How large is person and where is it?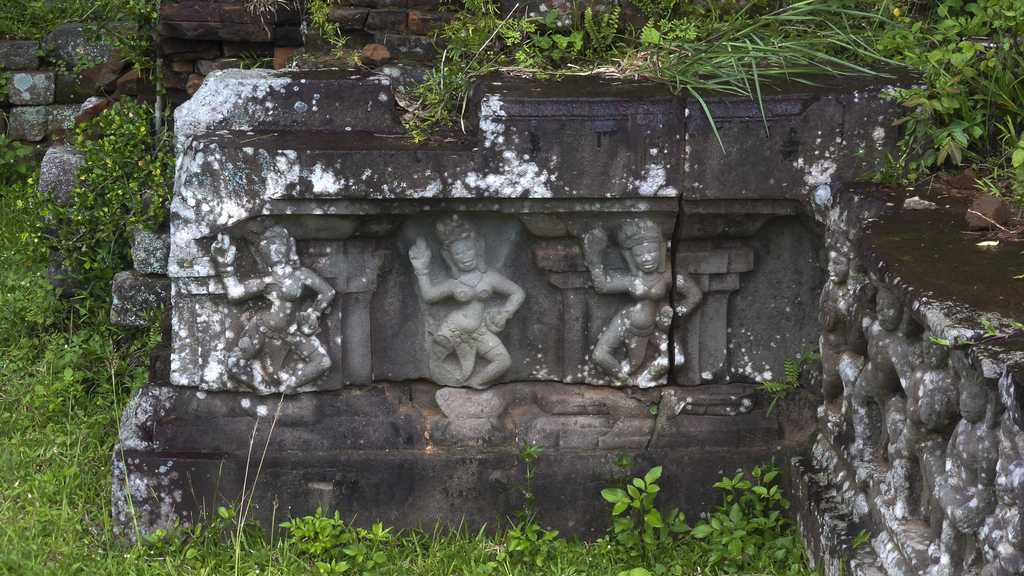
Bounding box: [583, 210, 705, 381].
